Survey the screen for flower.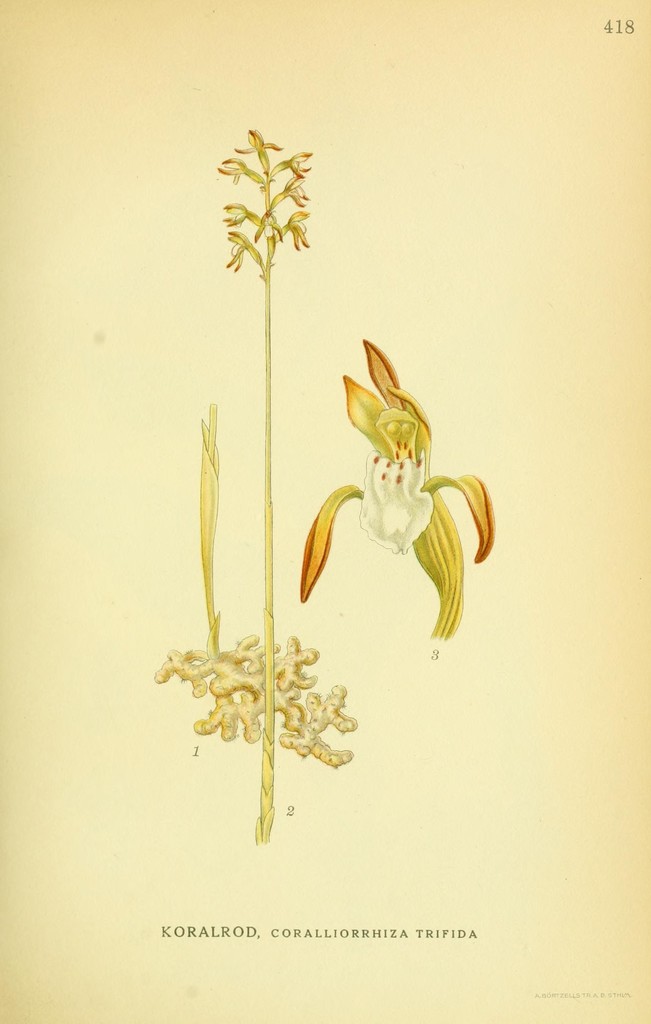
Survey found: rect(295, 337, 497, 653).
